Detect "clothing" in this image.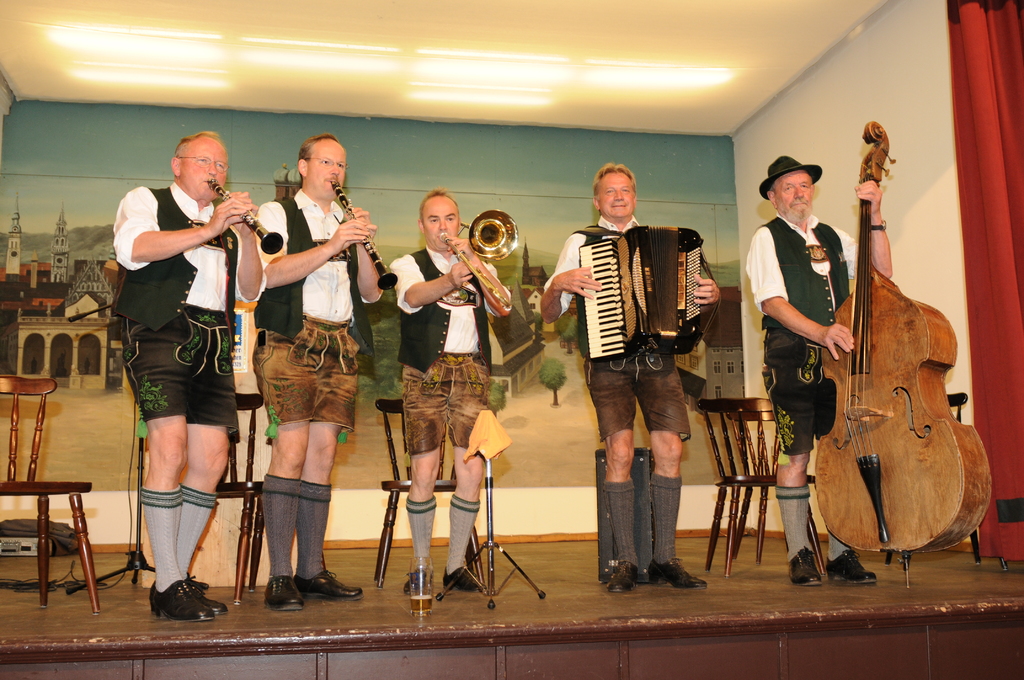
Detection: 250, 185, 379, 442.
